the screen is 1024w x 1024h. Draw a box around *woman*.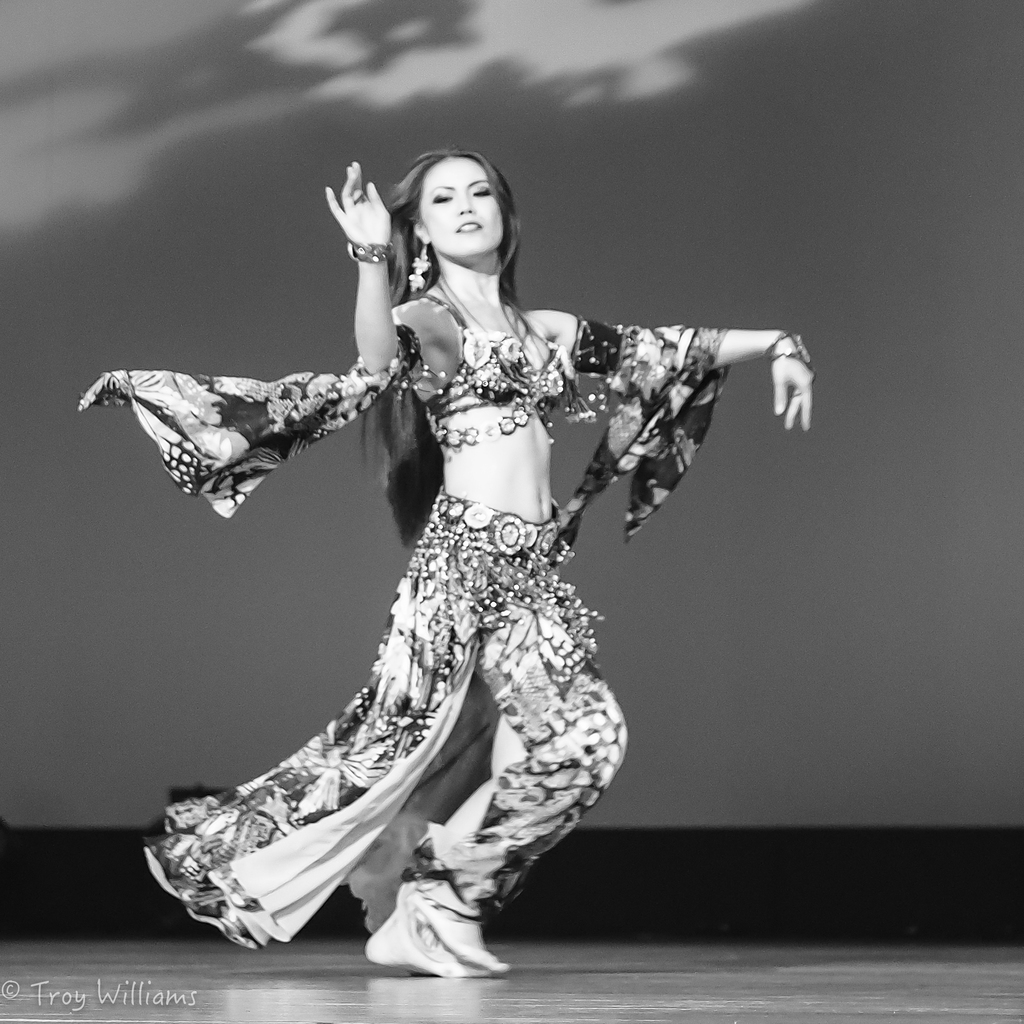
locate(74, 139, 829, 1015).
